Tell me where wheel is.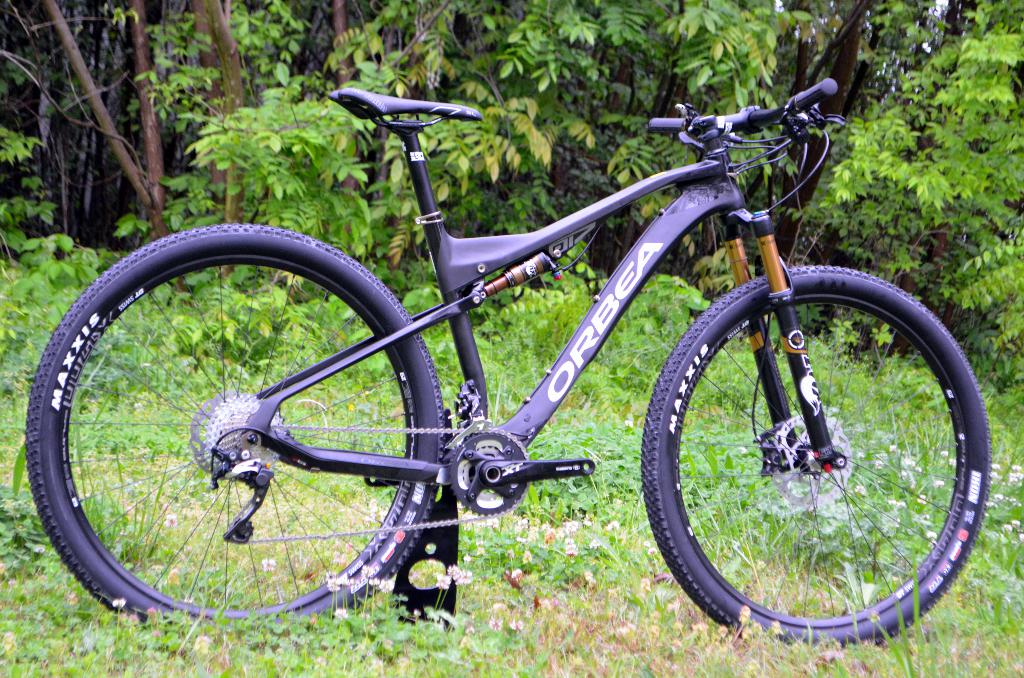
wheel is at <region>641, 265, 991, 649</region>.
